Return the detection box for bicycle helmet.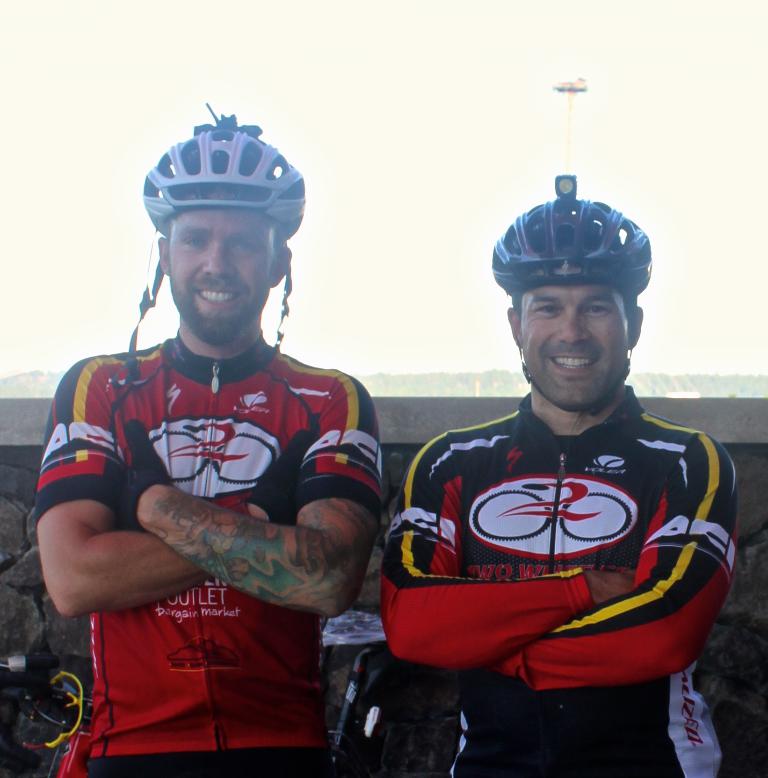
region(491, 175, 649, 297).
